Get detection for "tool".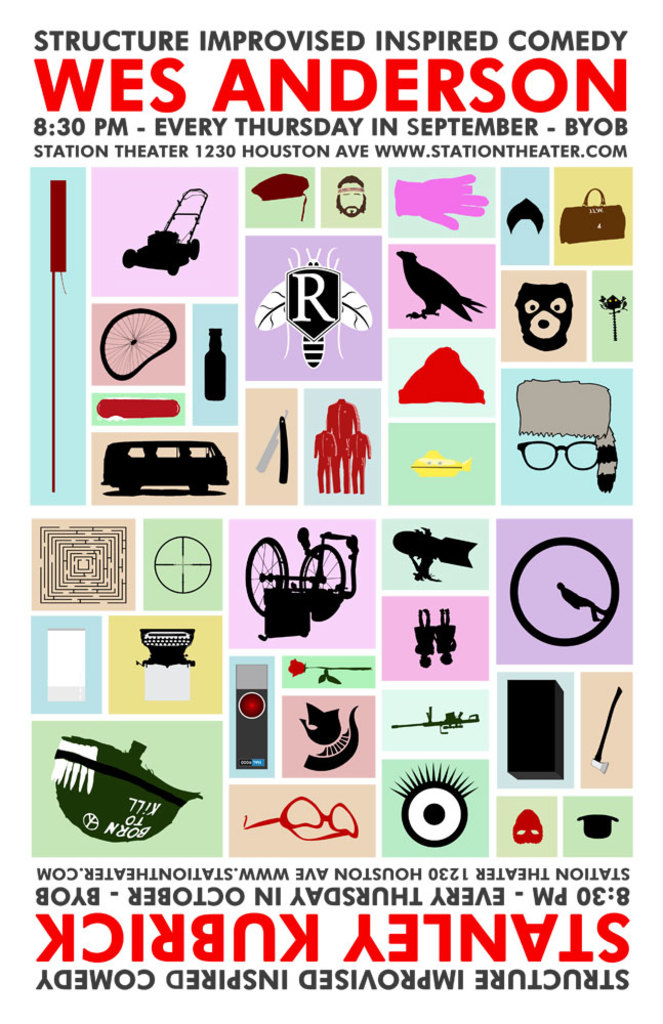
Detection: bbox=(254, 416, 295, 478).
